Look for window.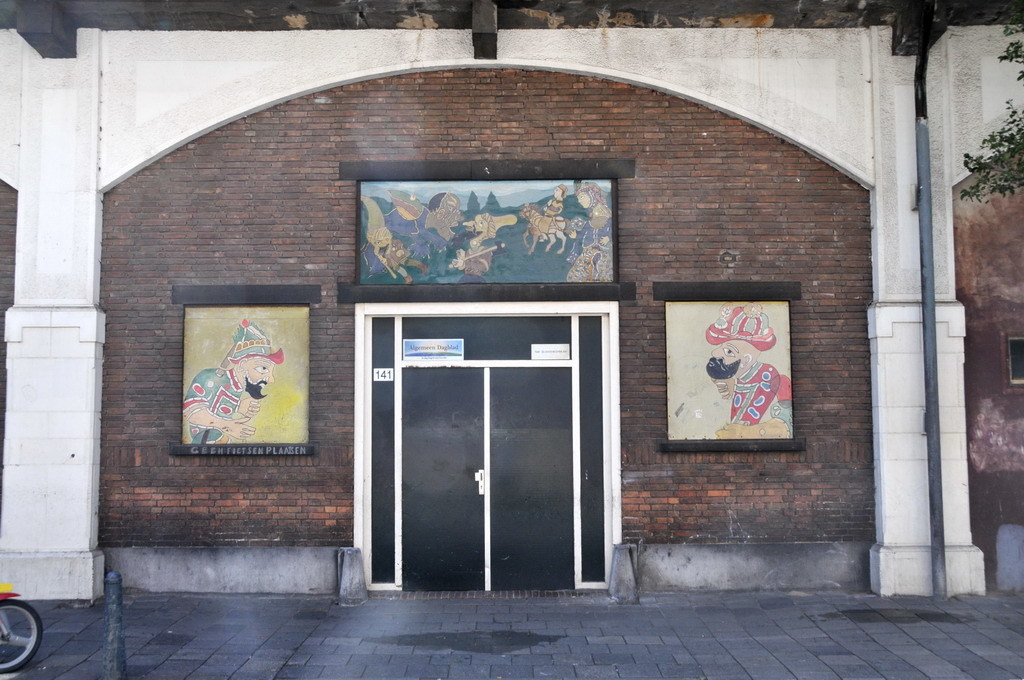
Found: {"x1": 183, "y1": 305, "x2": 311, "y2": 453}.
